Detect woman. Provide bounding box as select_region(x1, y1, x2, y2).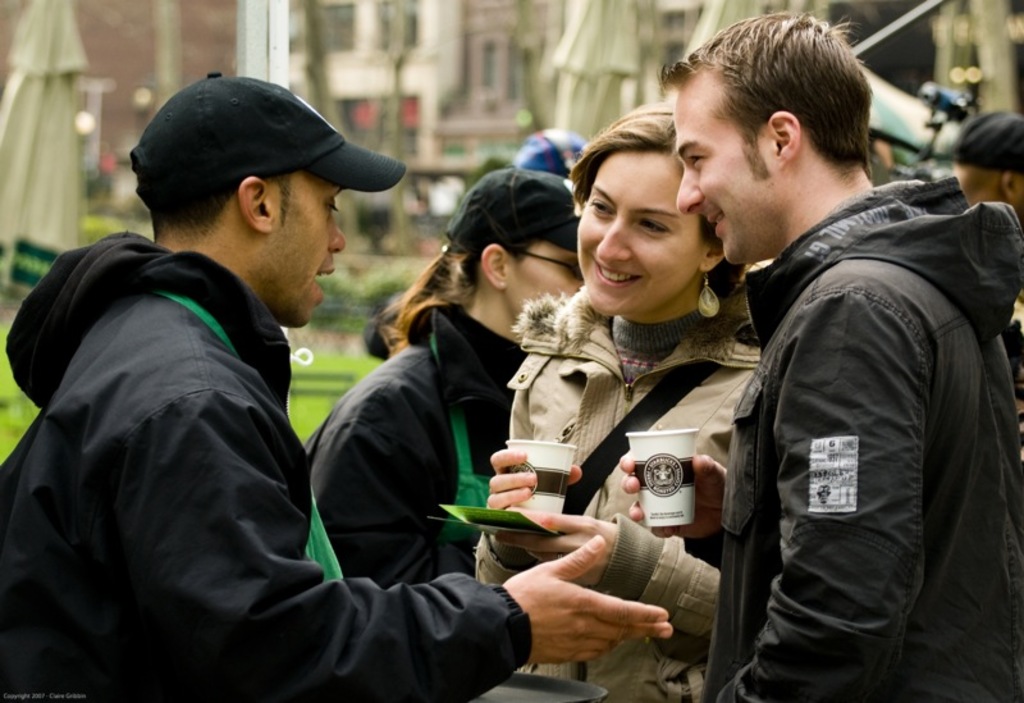
select_region(301, 163, 586, 585).
